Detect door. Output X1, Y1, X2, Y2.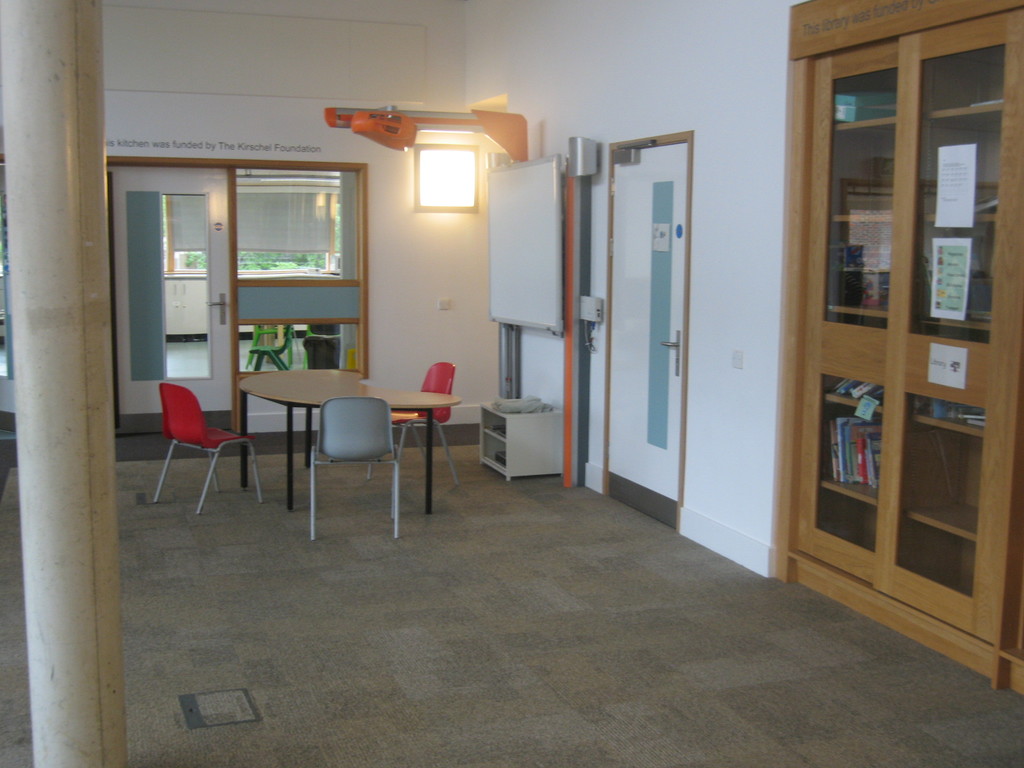
605, 140, 691, 531.
